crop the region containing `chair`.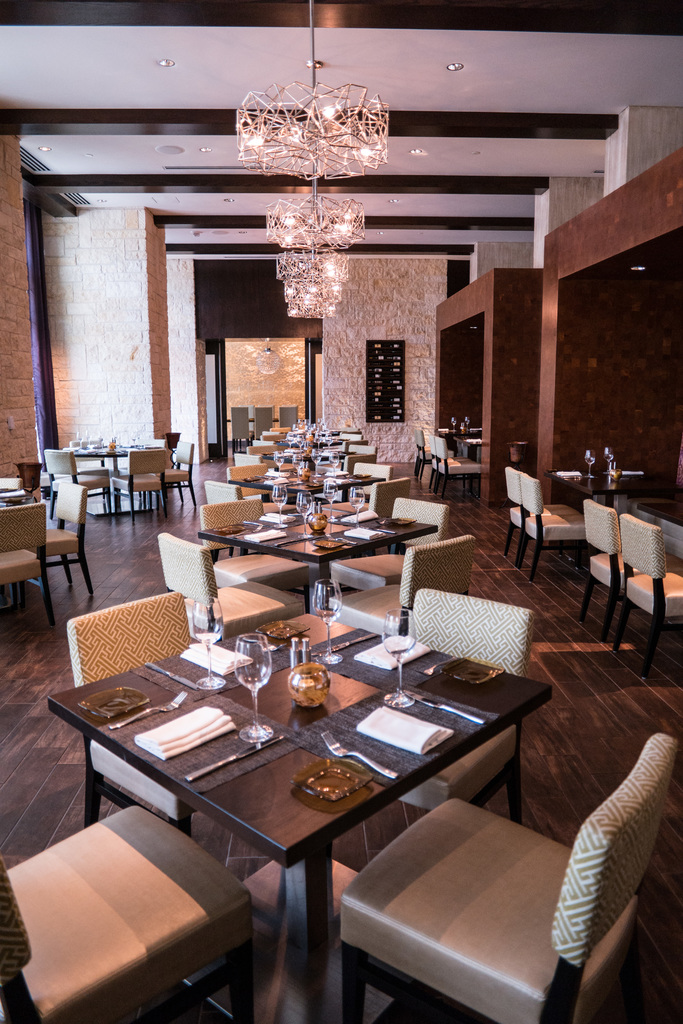
Crop region: crop(429, 433, 468, 497).
